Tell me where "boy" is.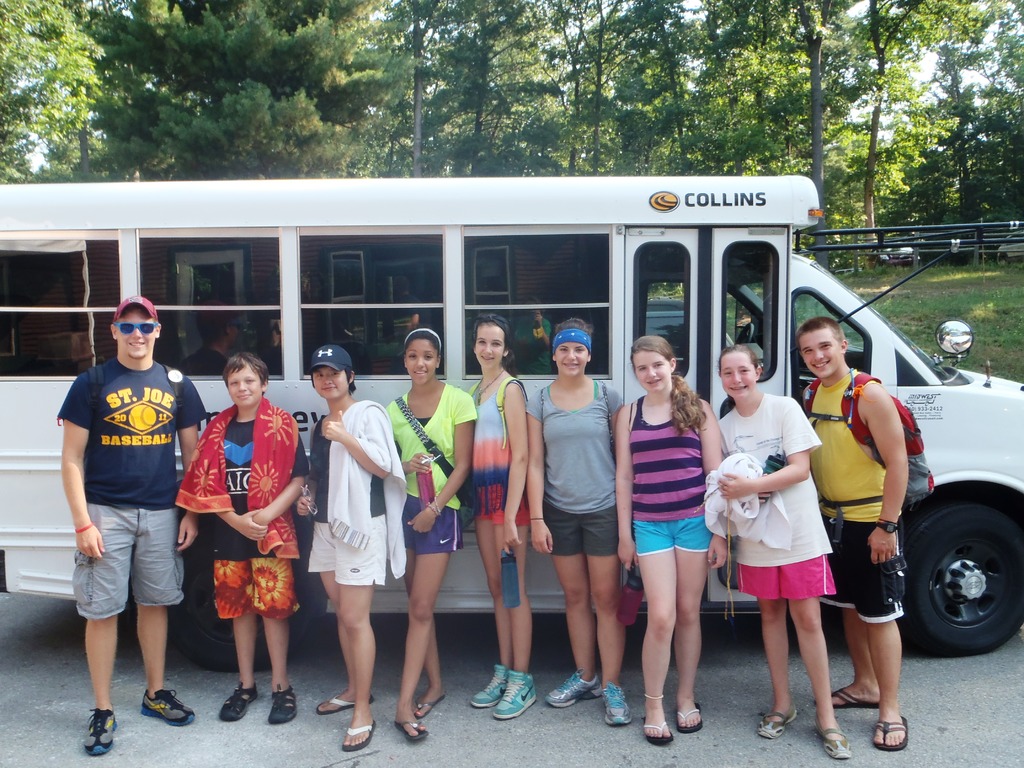
"boy" is at bbox(172, 360, 295, 720).
